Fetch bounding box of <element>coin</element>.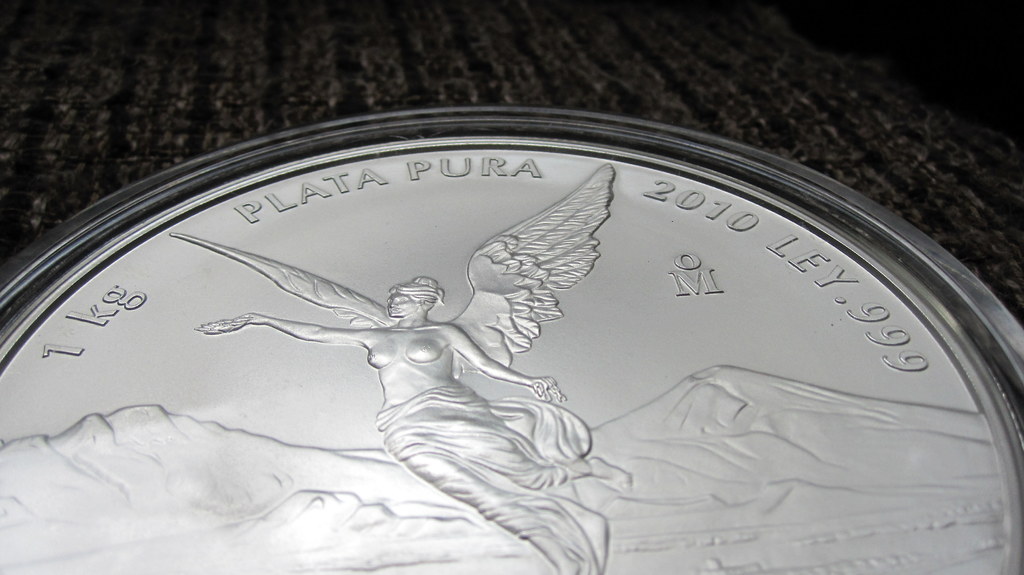
Bbox: crop(0, 136, 1023, 574).
